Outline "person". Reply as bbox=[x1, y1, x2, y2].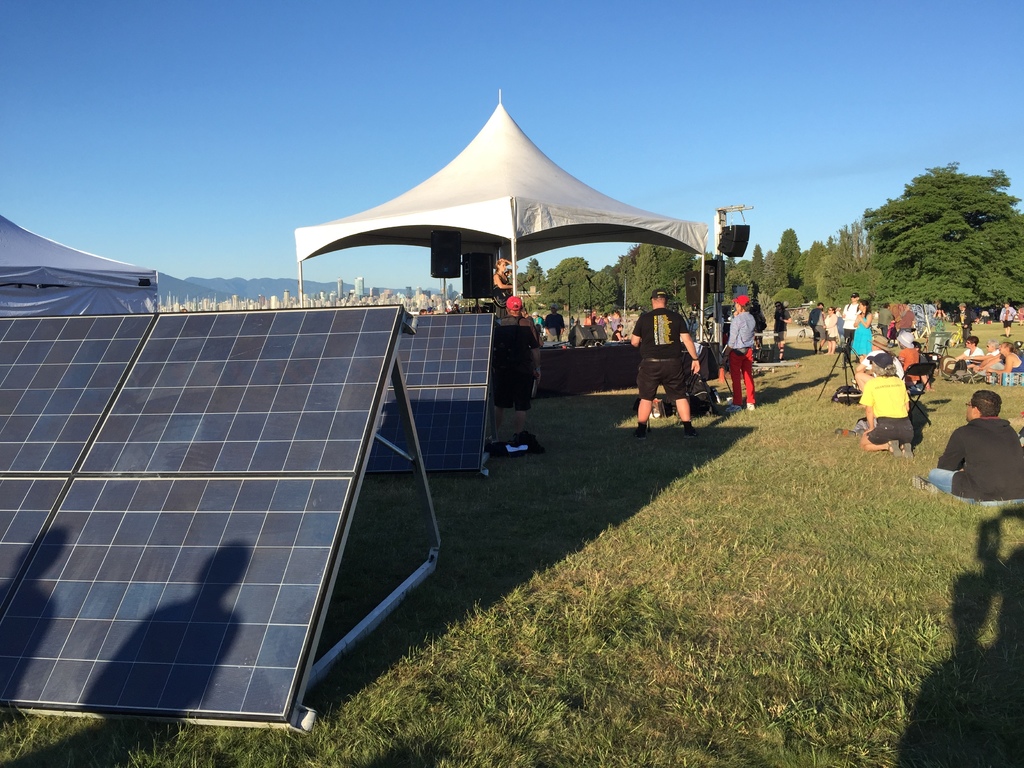
bbox=[860, 359, 915, 455].
